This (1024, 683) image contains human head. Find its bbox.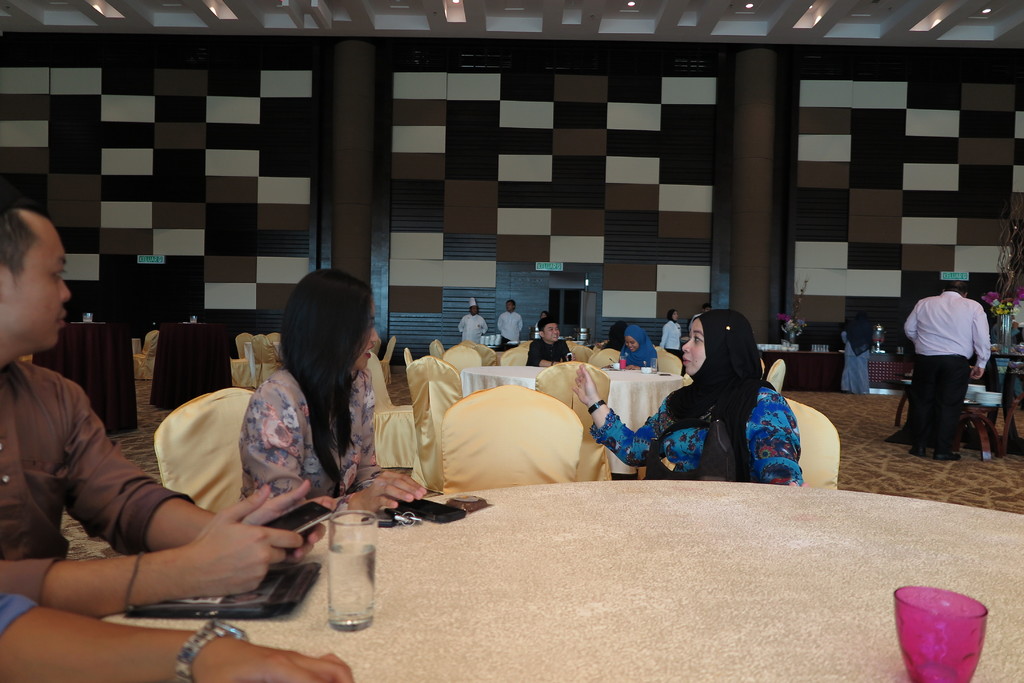
(left=0, top=200, right=80, bottom=351).
